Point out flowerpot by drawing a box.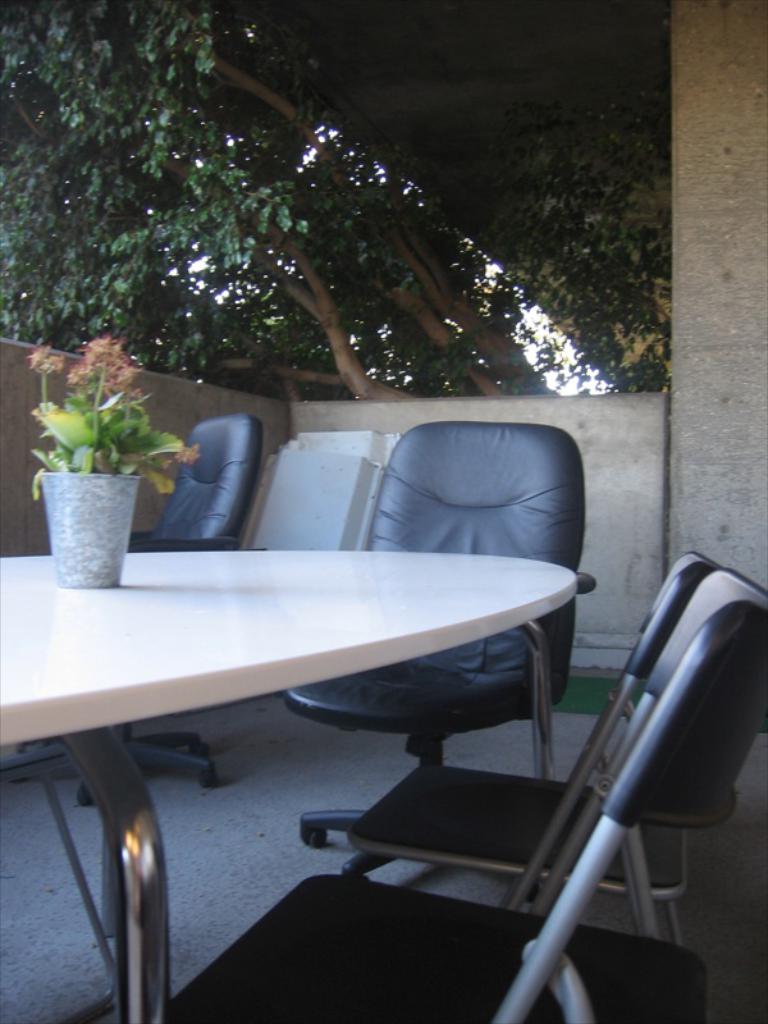
{"x1": 26, "y1": 425, "x2": 155, "y2": 585}.
